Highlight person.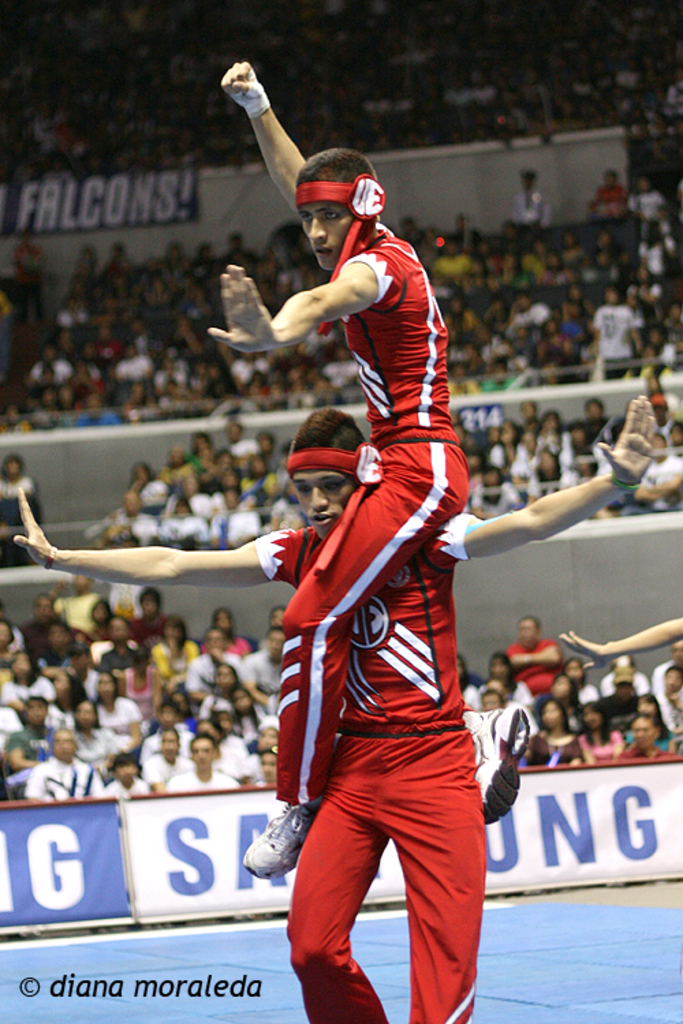
Highlighted region: (x1=199, y1=655, x2=260, y2=726).
